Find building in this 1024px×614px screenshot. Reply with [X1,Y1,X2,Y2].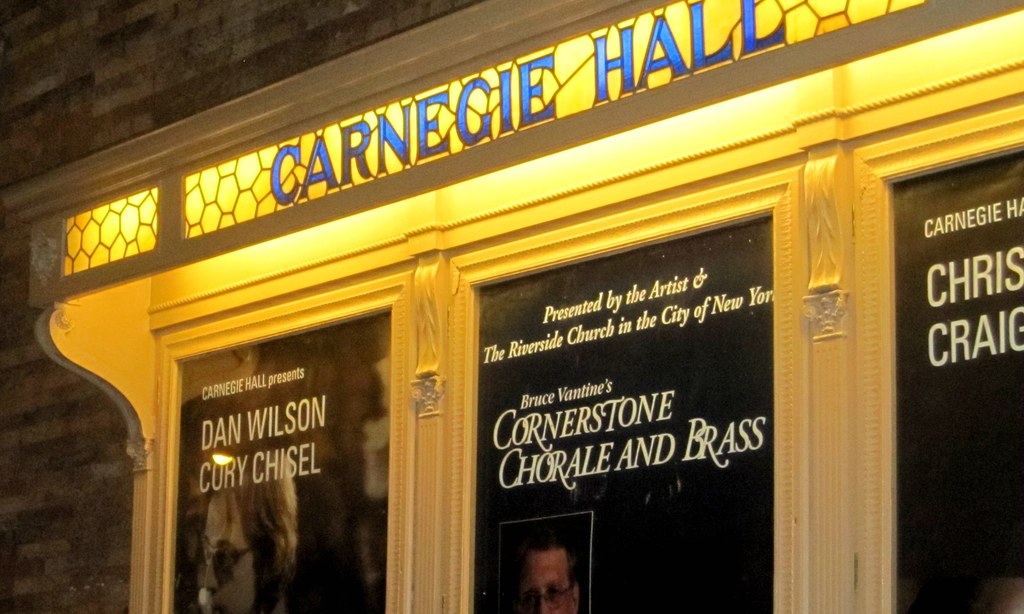
[0,0,1023,612].
